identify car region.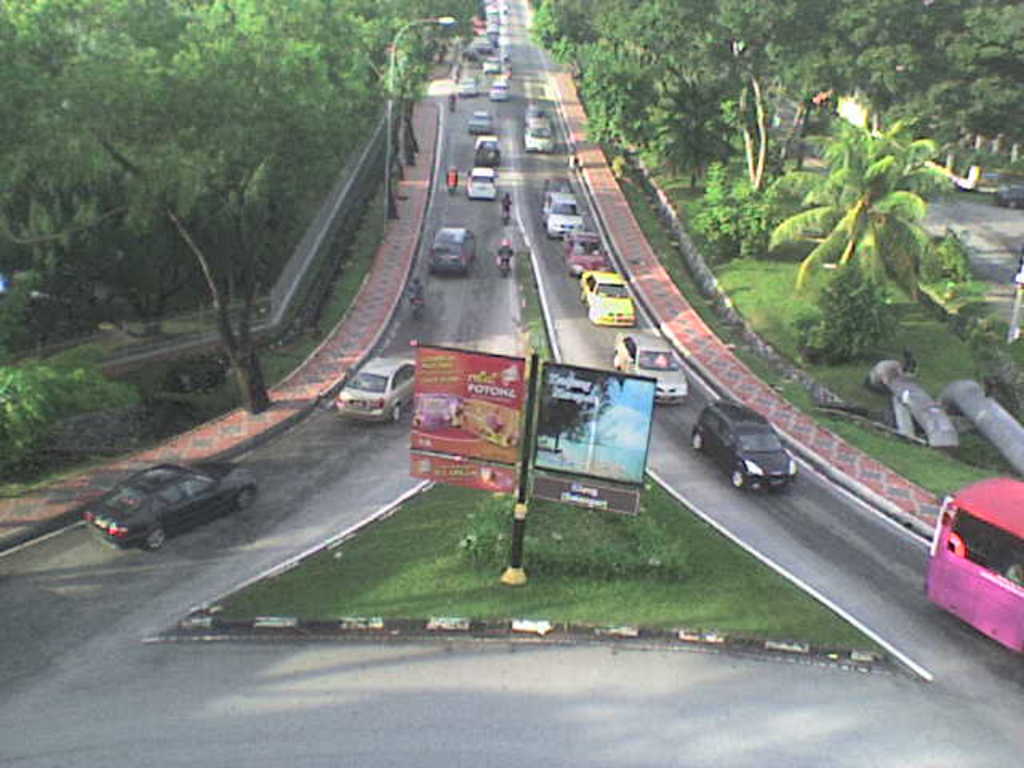
Region: region(458, 75, 475, 94).
